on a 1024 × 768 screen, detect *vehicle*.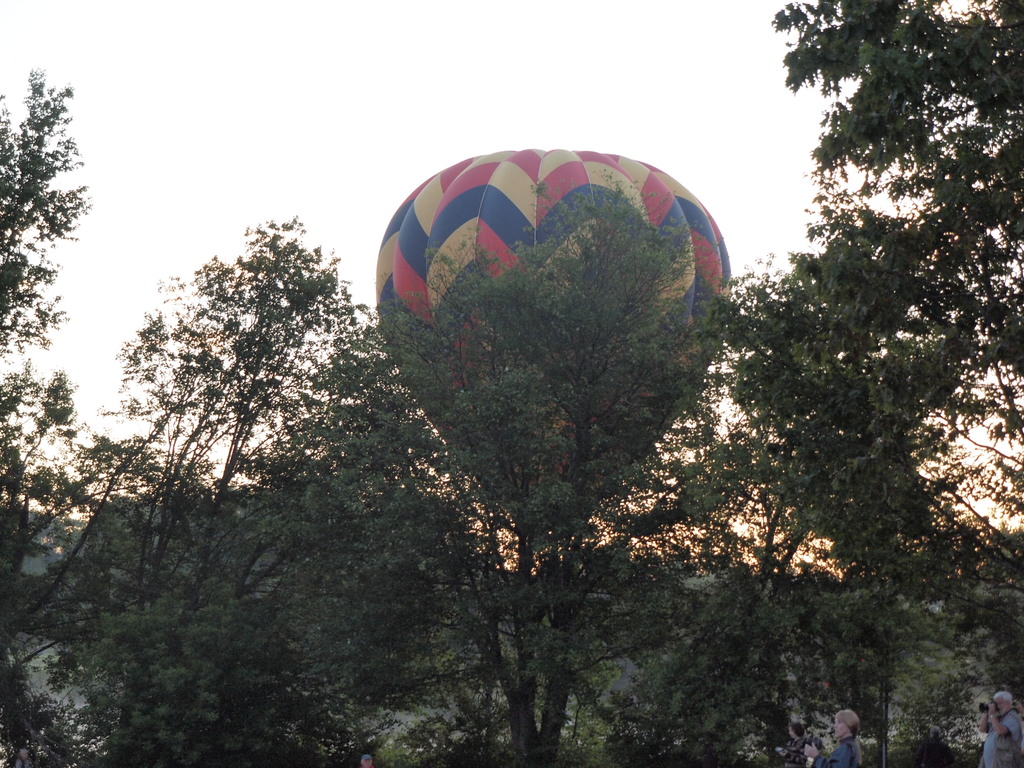
(x1=374, y1=145, x2=731, y2=542).
